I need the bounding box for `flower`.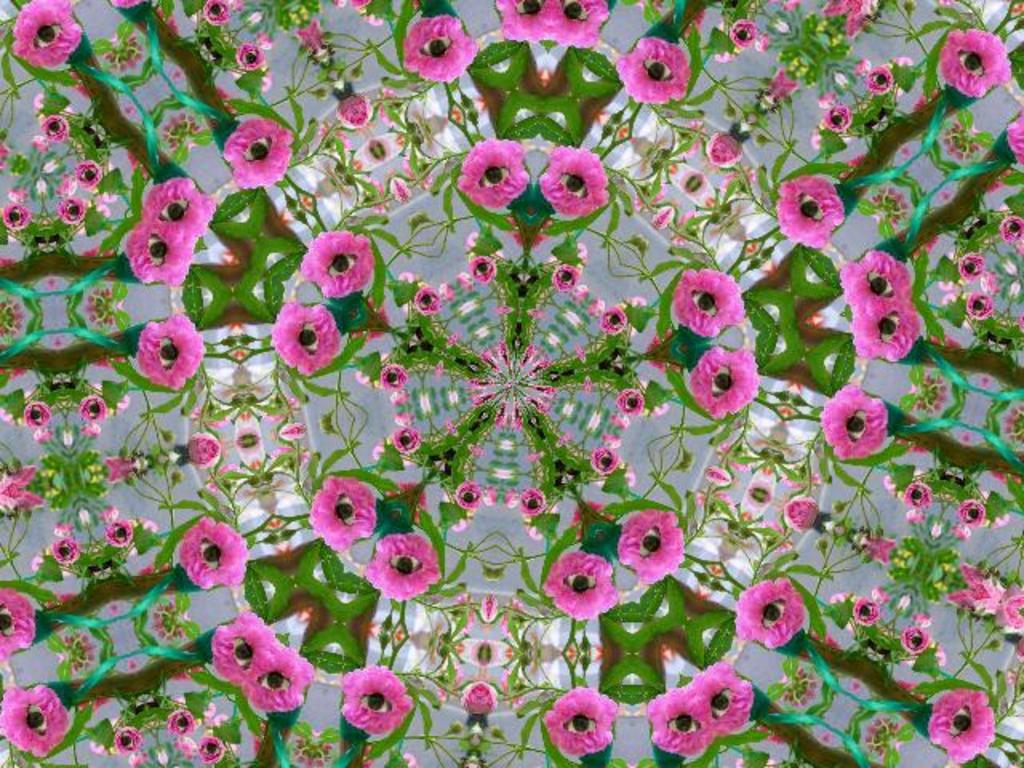
Here it is: bbox=(117, 0, 141, 8).
